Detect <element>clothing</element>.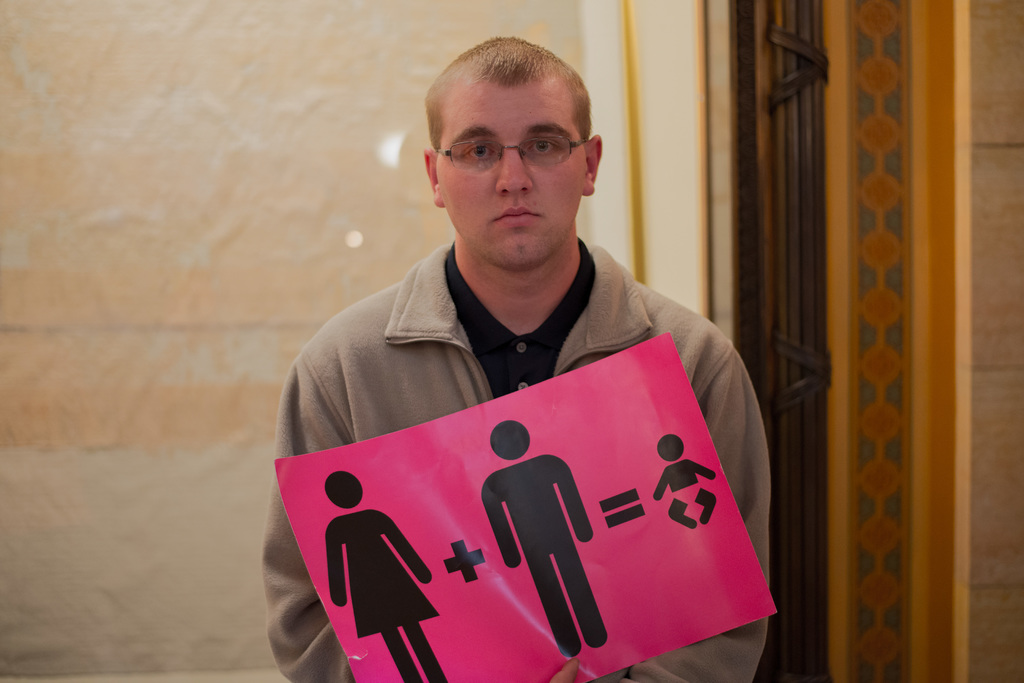
Detected at 264 239 774 682.
